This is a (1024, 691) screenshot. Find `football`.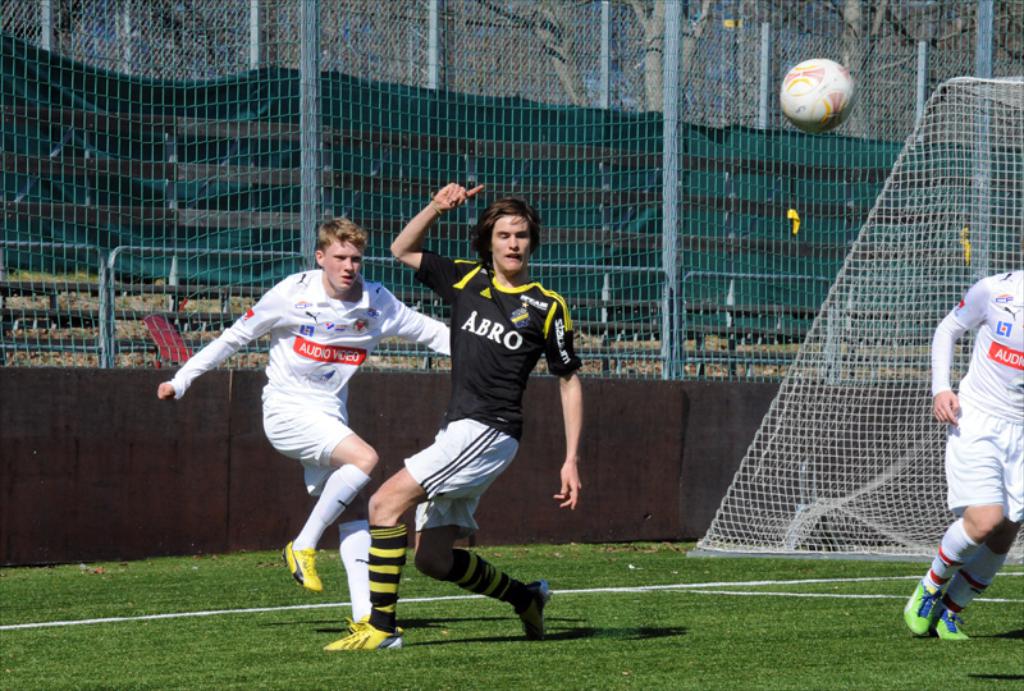
Bounding box: 778,55,860,133.
